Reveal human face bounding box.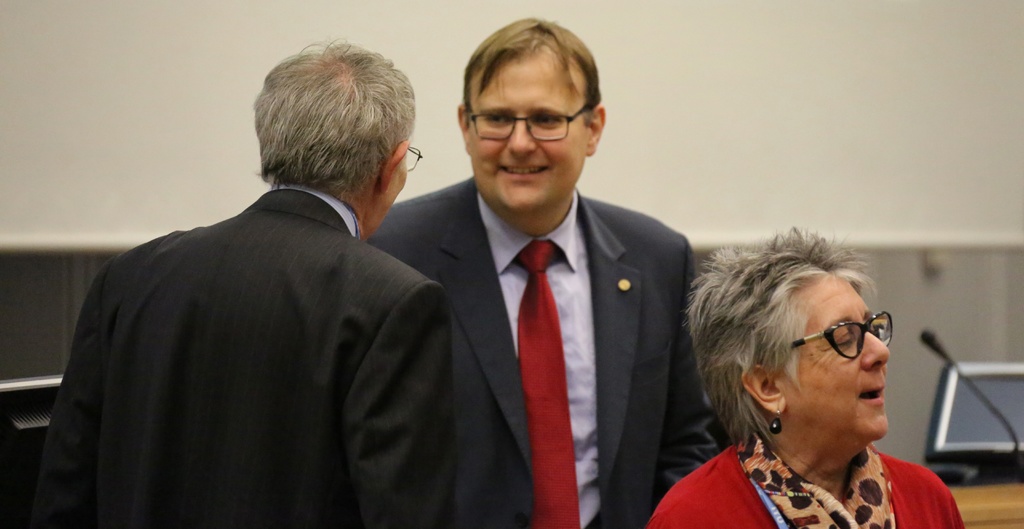
Revealed: {"x1": 771, "y1": 270, "x2": 888, "y2": 441}.
